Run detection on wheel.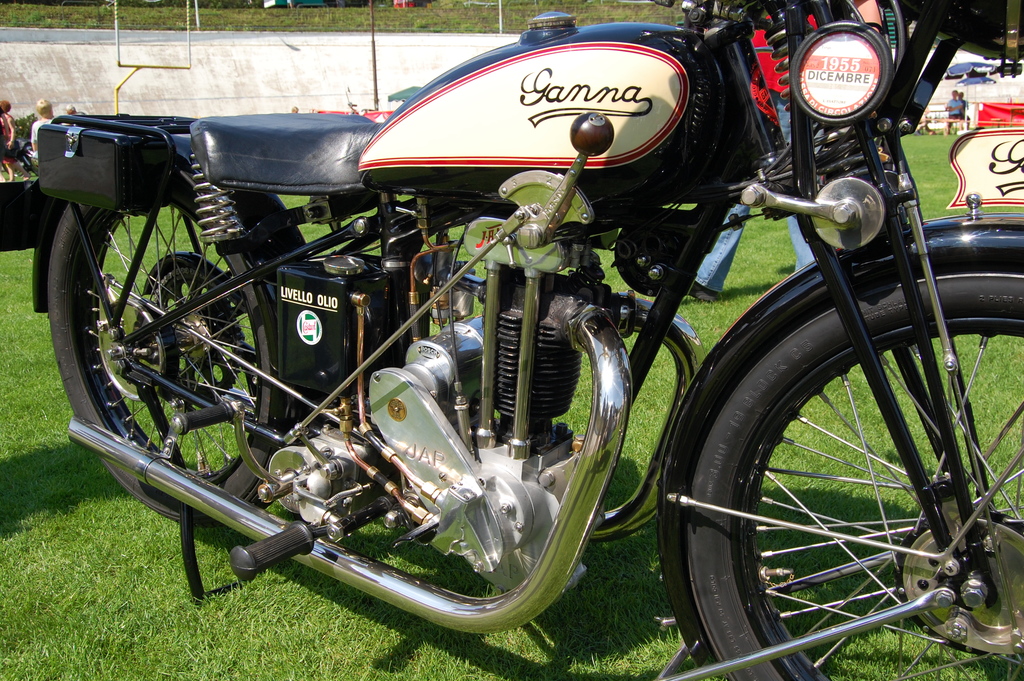
Result: [left=653, top=211, right=1023, bottom=680].
